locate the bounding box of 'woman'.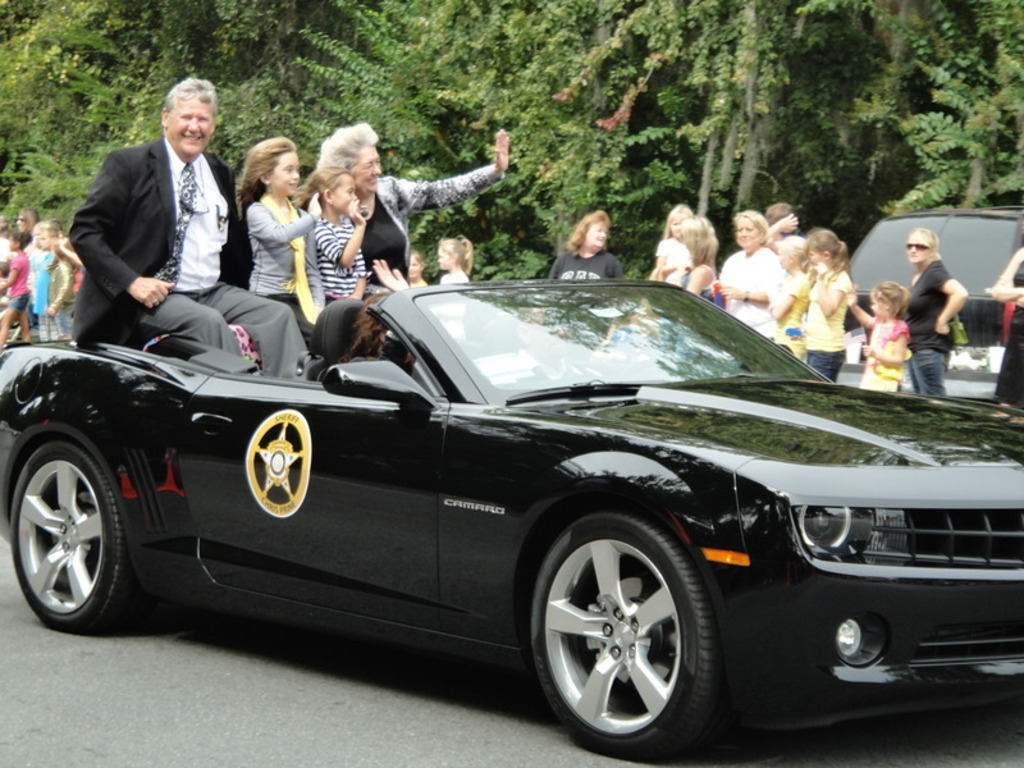
Bounding box: pyautogui.locateOnScreen(991, 221, 1023, 413).
